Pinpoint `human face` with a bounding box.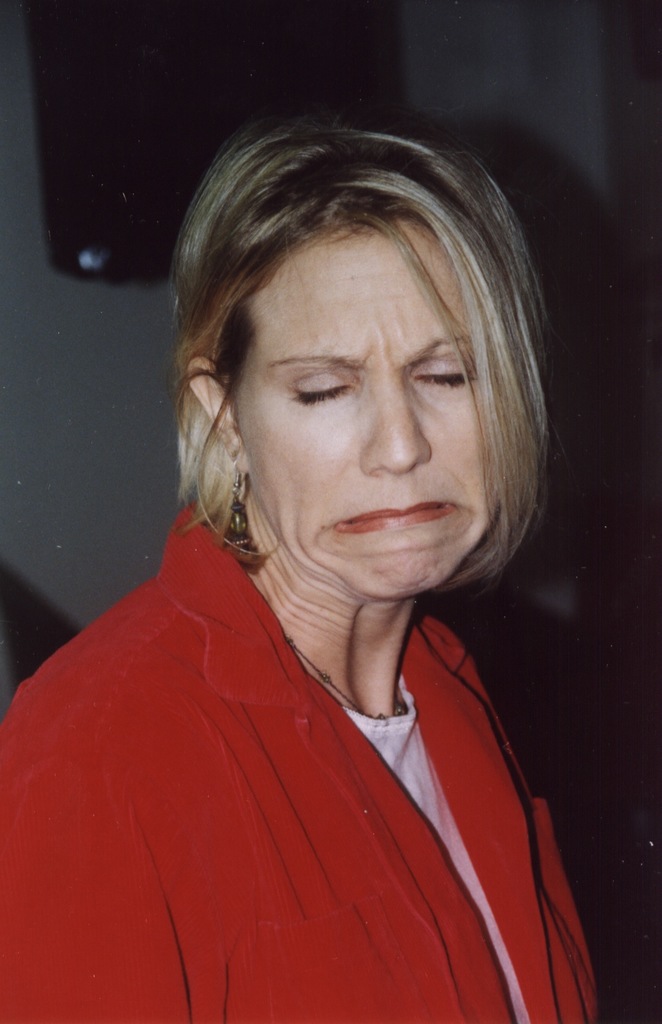
box=[234, 230, 497, 593].
